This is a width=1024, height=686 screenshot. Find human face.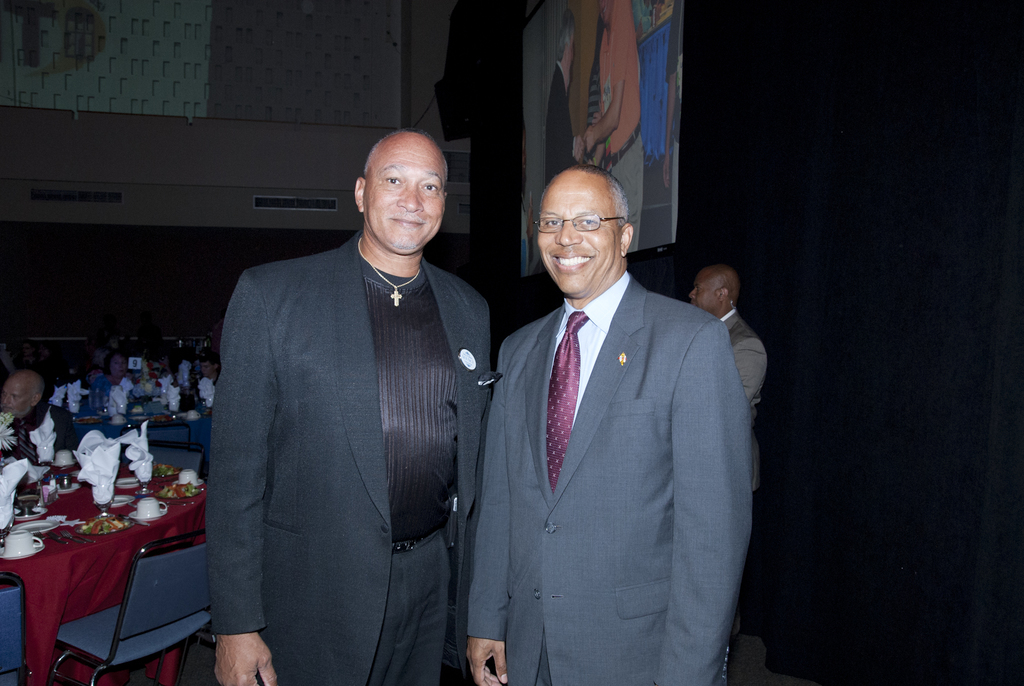
Bounding box: region(690, 277, 719, 308).
